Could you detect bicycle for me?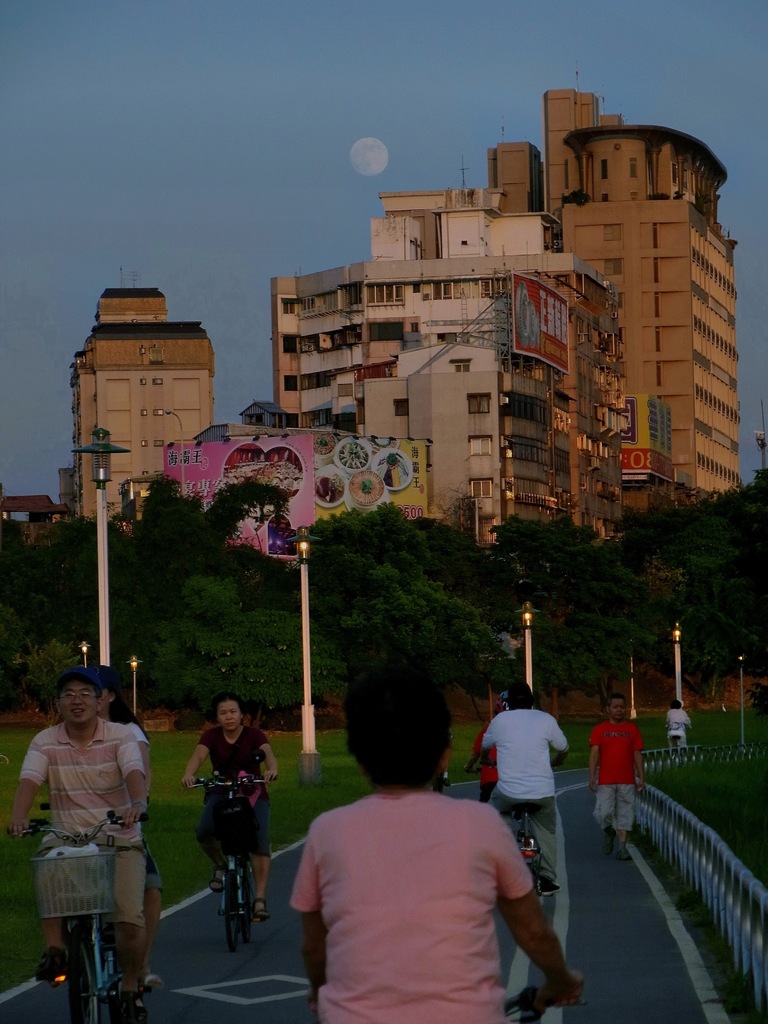
Detection result: left=186, top=774, right=277, bottom=950.
